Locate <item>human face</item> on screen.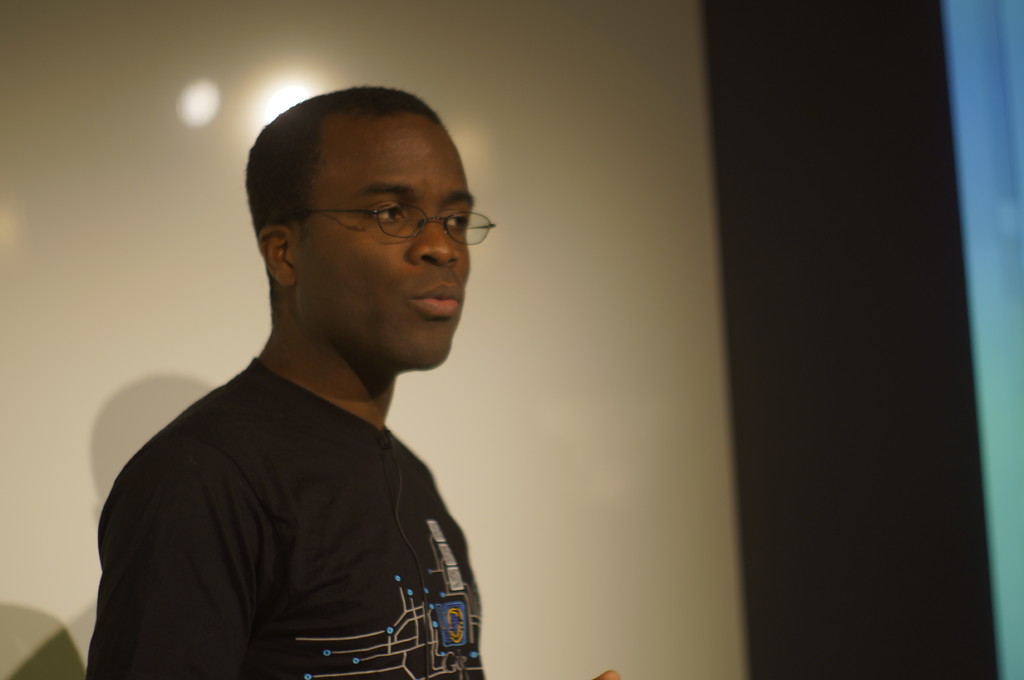
On screen at {"left": 292, "top": 109, "right": 473, "bottom": 368}.
